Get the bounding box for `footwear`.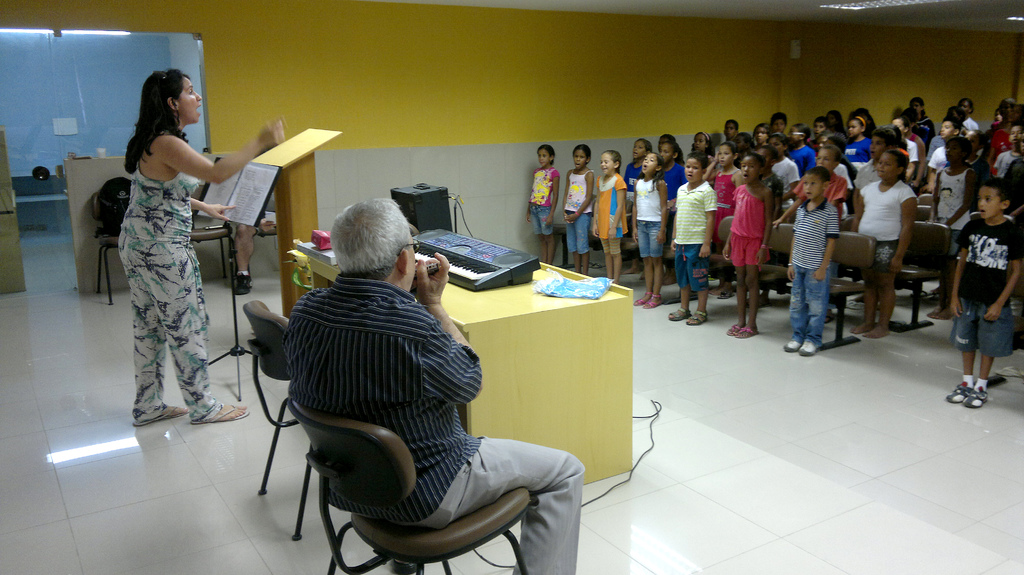
detection(235, 271, 253, 294).
